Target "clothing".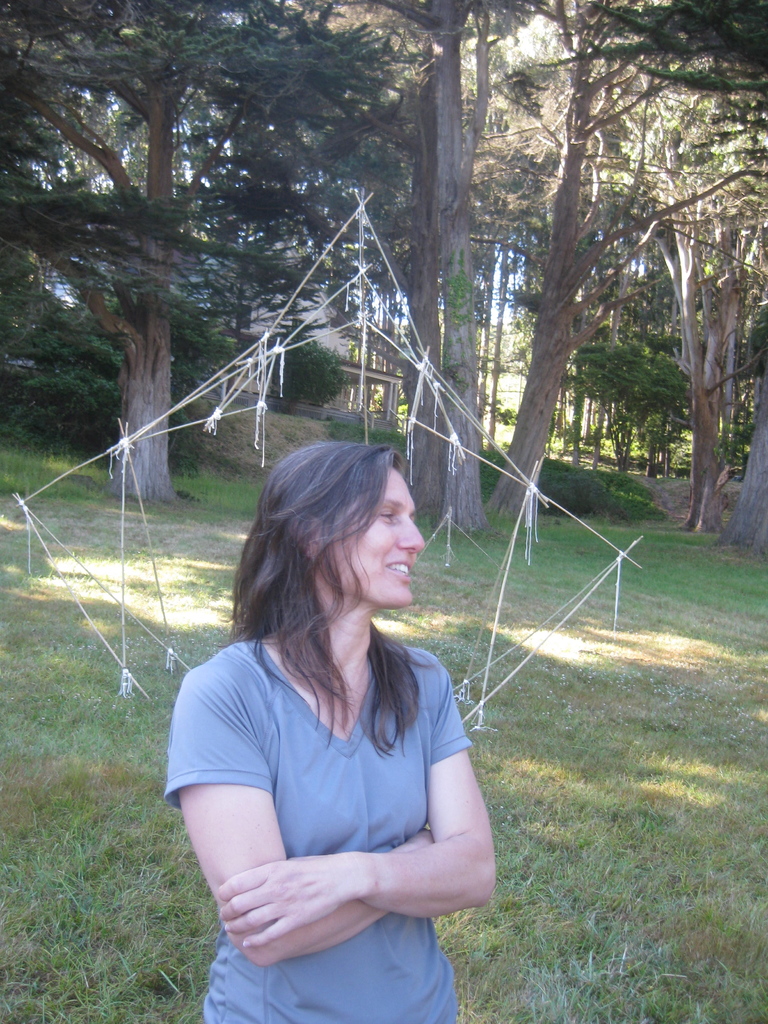
Target region: bbox(180, 584, 492, 980).
